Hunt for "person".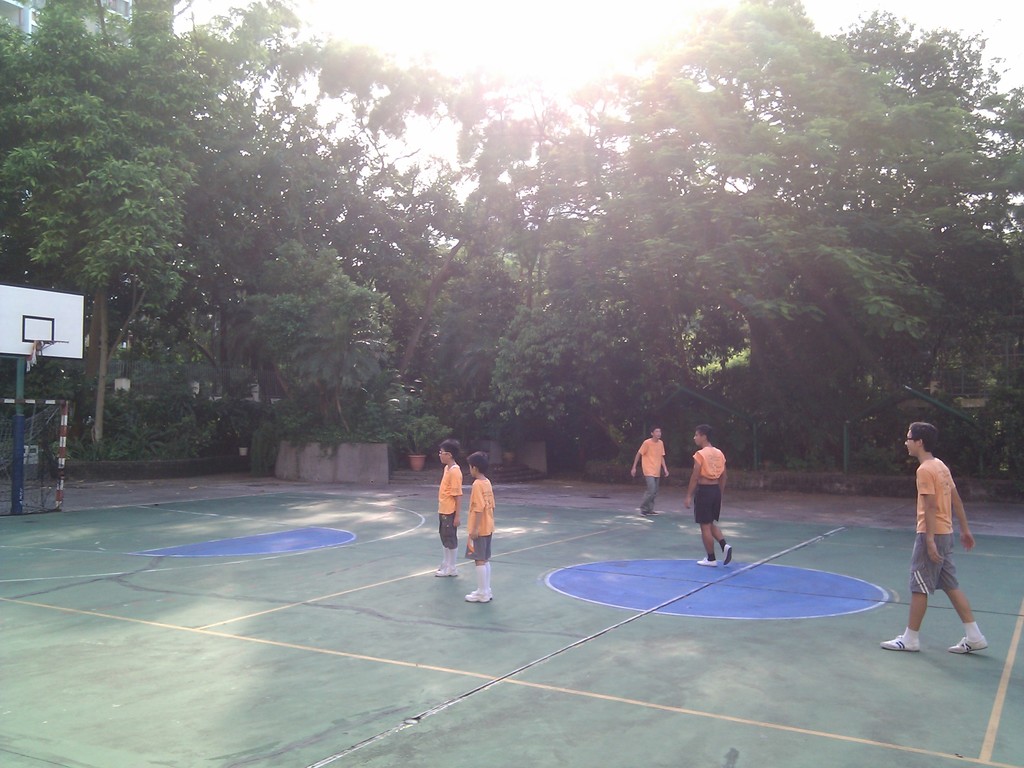
Hunted down at 883/421/984/651.
